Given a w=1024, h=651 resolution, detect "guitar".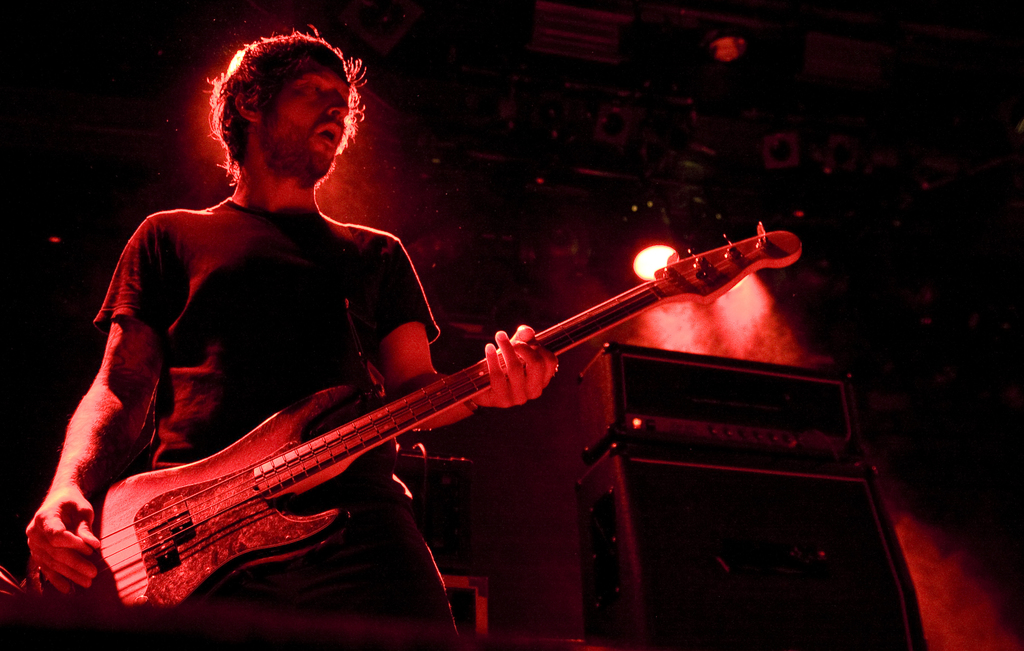
bbox=(35, 211, 818, 625).
